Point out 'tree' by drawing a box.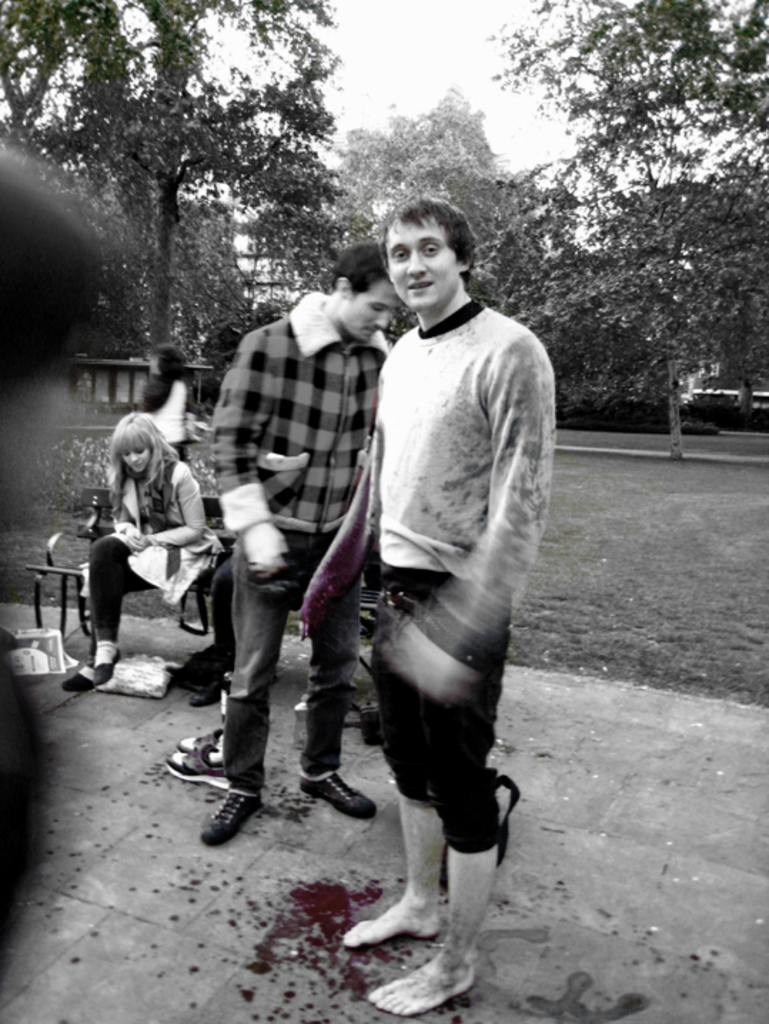
bbox=(467, 0, 768, 458).
